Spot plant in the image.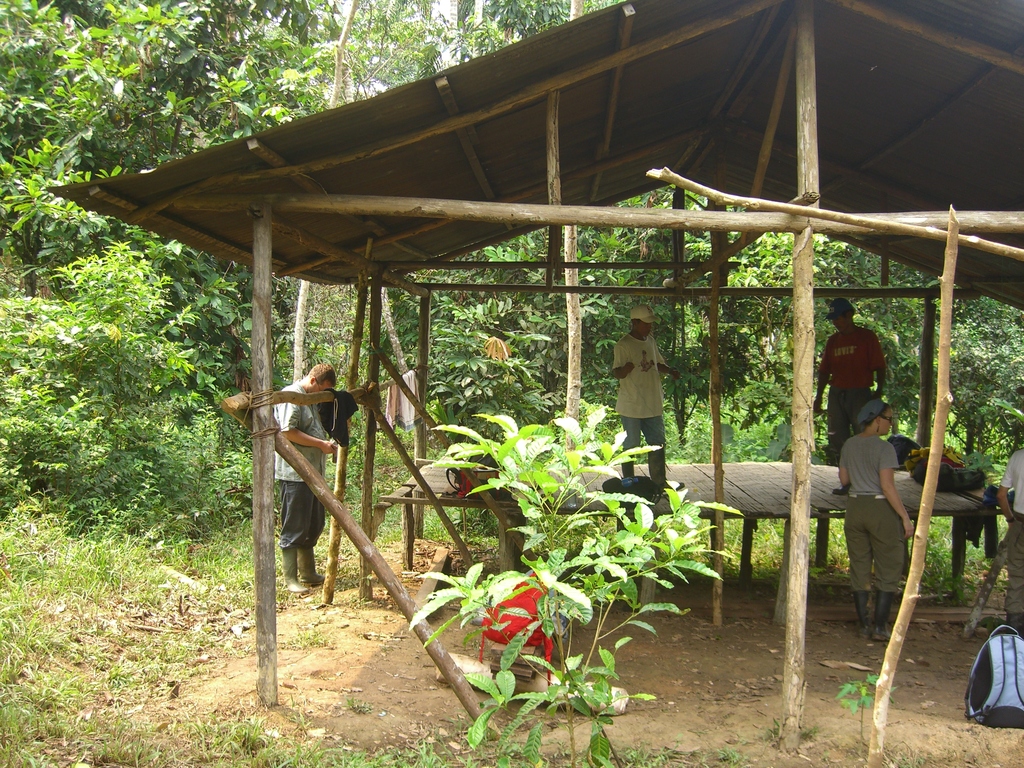
plant found at Rect(346, 689, 373, 721).
